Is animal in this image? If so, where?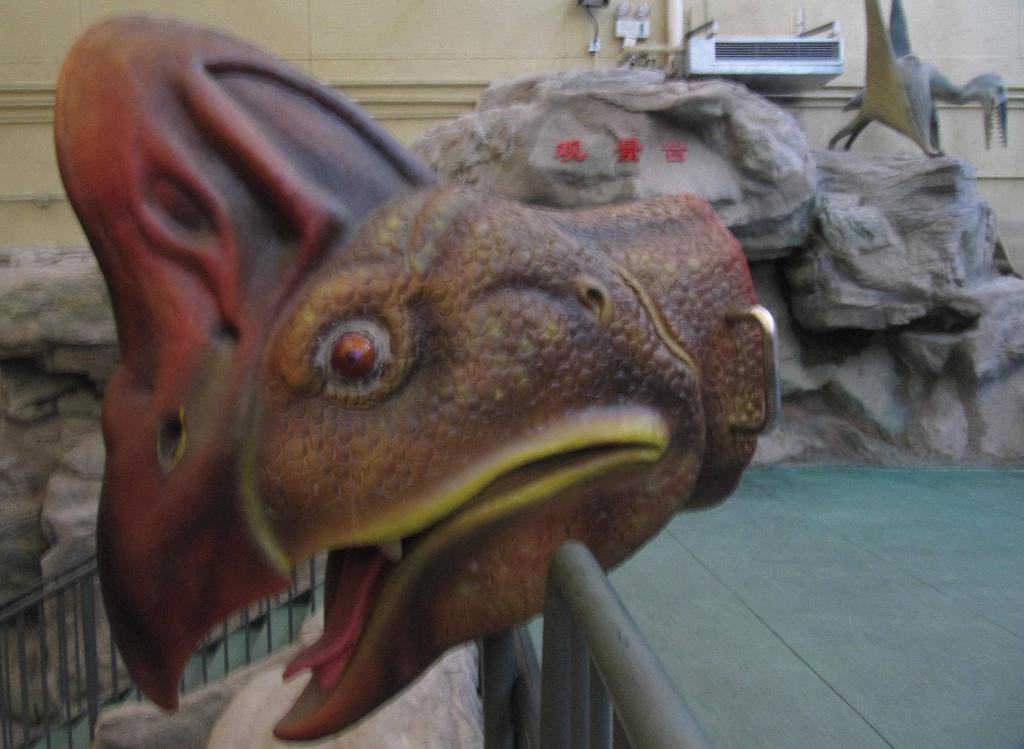
Yes, at x1=55 y1=11 x2=777 y2=742.
